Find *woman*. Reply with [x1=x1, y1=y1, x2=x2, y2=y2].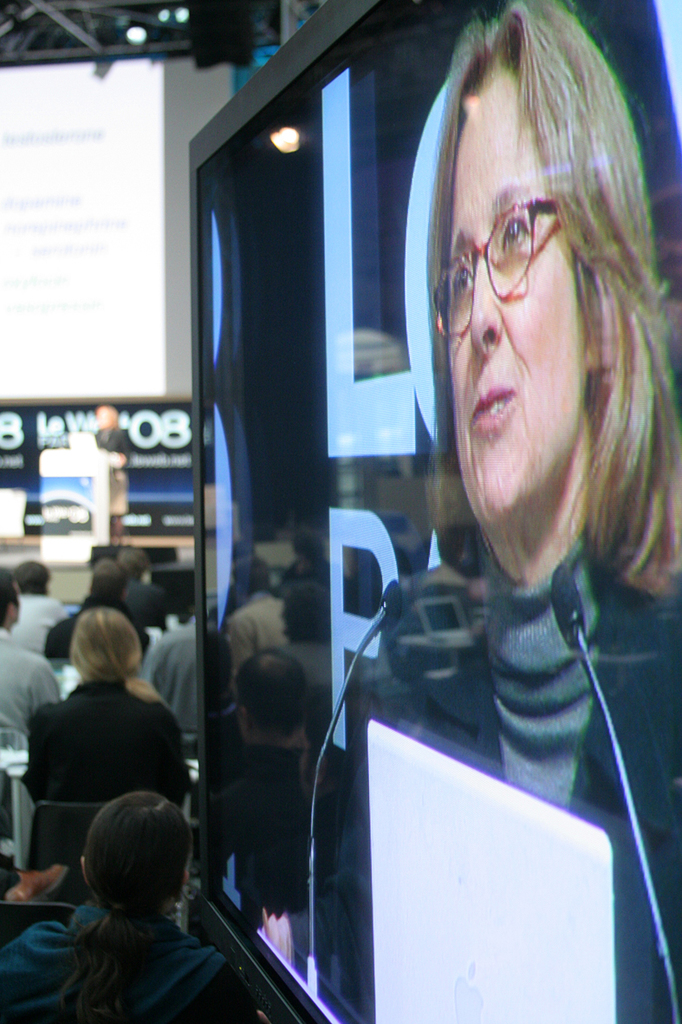
[x1=316, y1=30, x2=659, y2=1006].
